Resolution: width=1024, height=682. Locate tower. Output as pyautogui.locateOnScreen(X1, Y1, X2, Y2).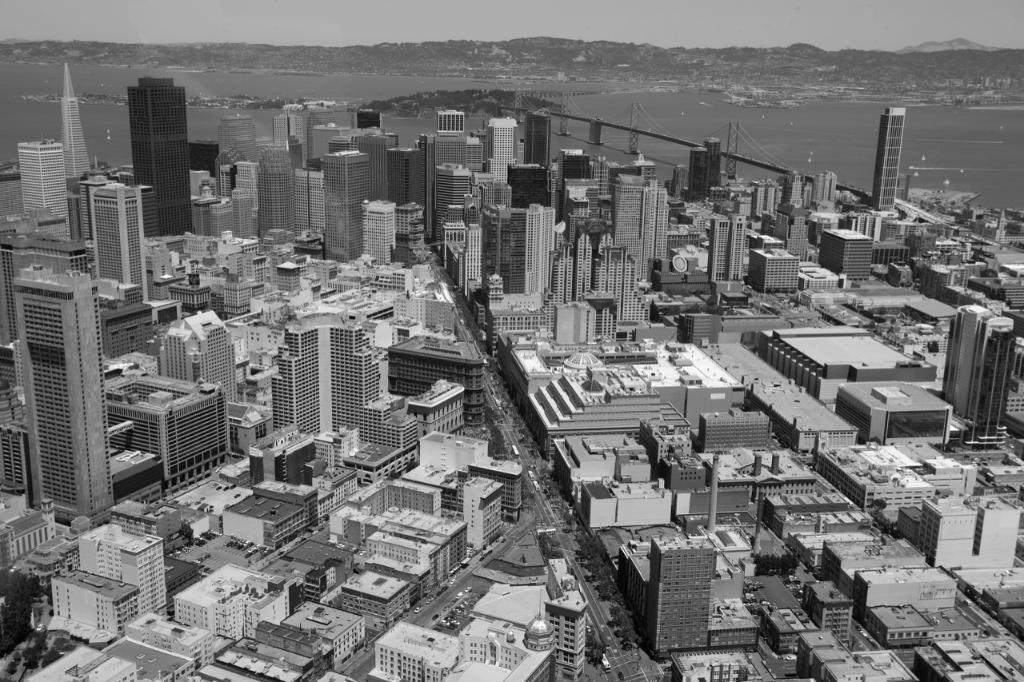
pyautogui.locateOnScreen(589, 234, 652, 332).
